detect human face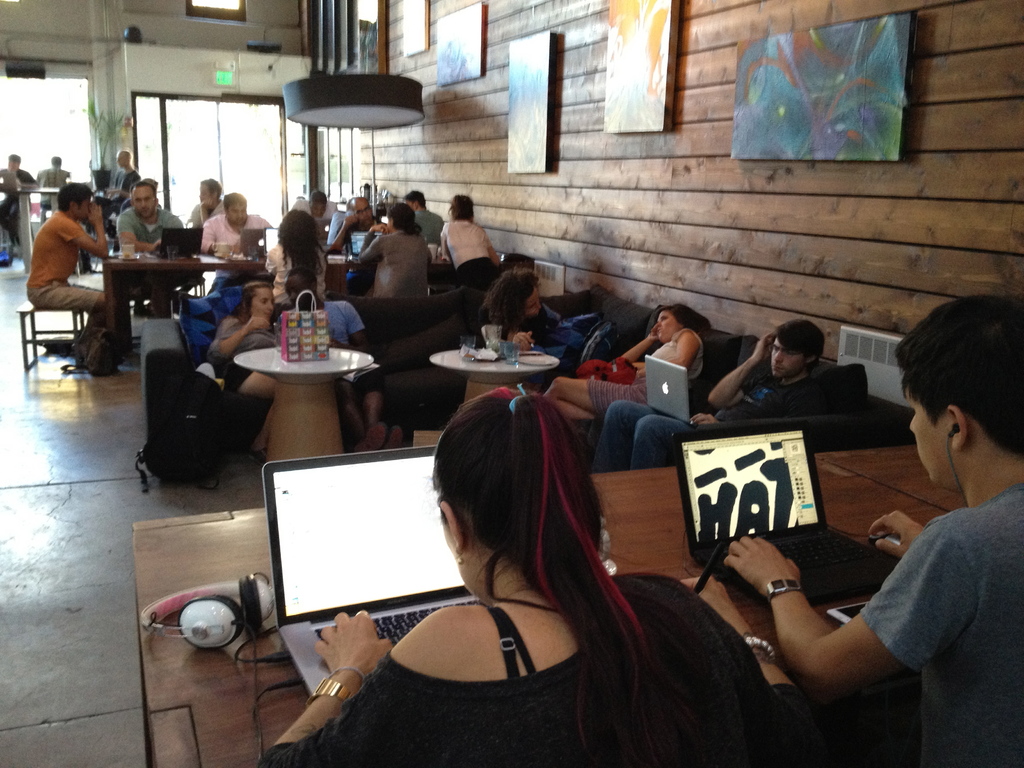
(529, 288, 541, 315)
